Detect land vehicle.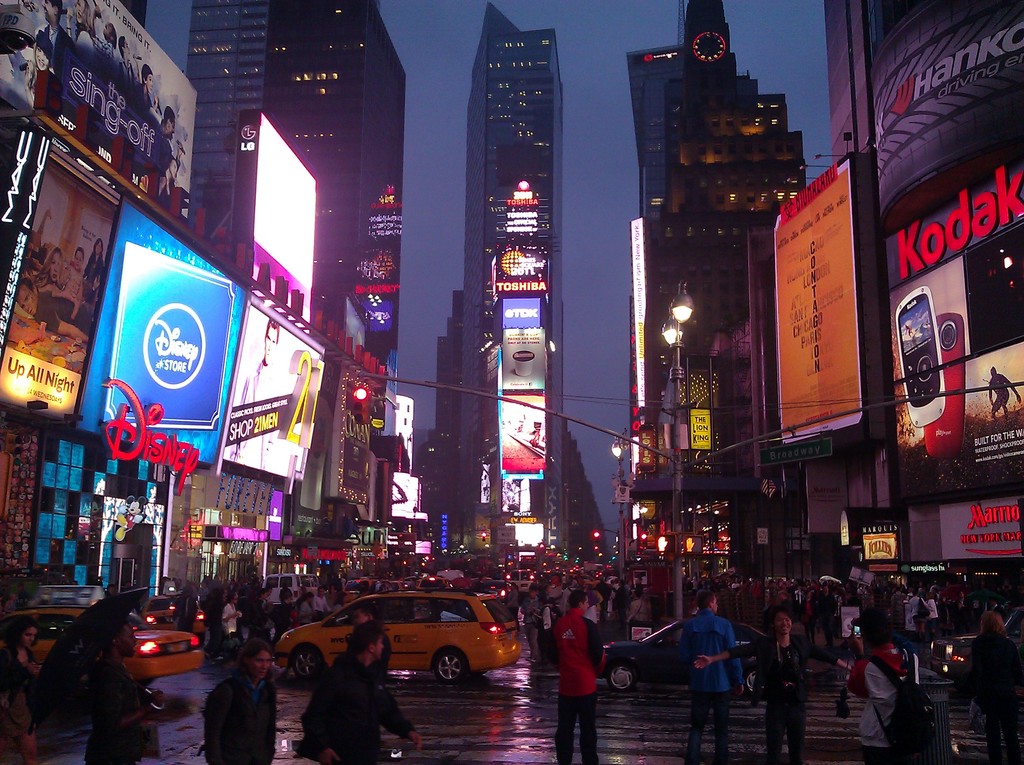
Detected at bbox(596, 614, 806, 697).
